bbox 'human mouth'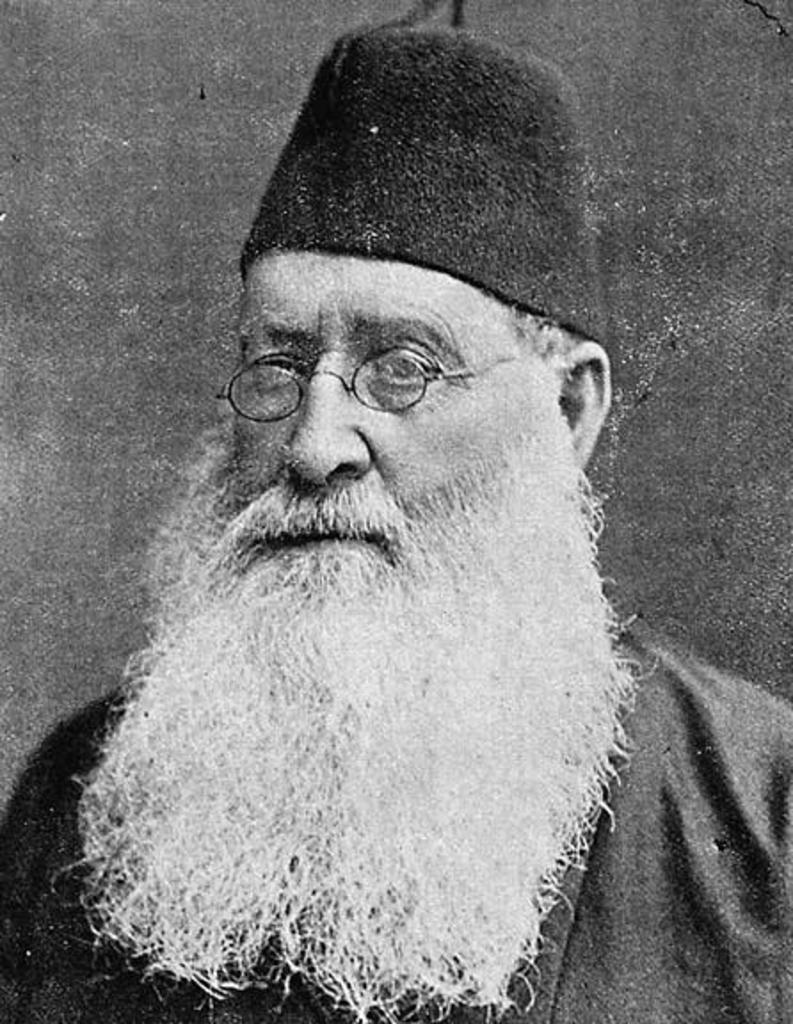
rect(206, 514, 396, 585)
